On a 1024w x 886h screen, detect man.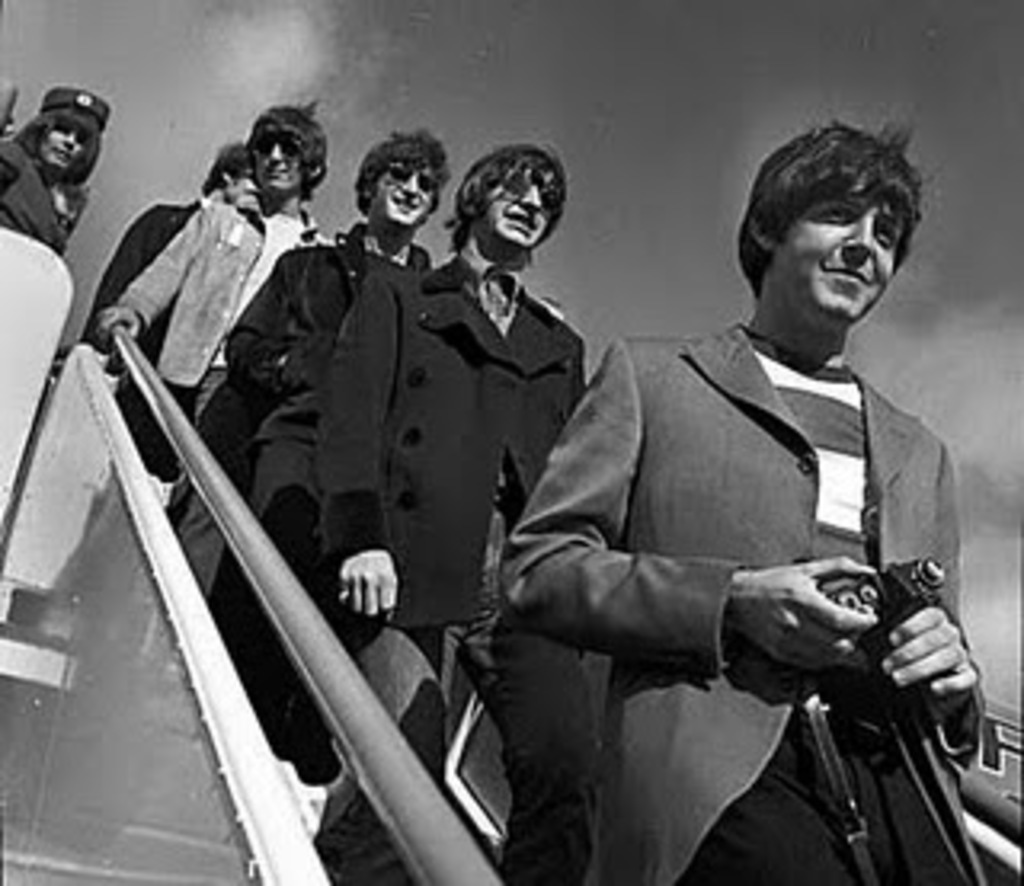
<box>93,99,336,467</box>.
